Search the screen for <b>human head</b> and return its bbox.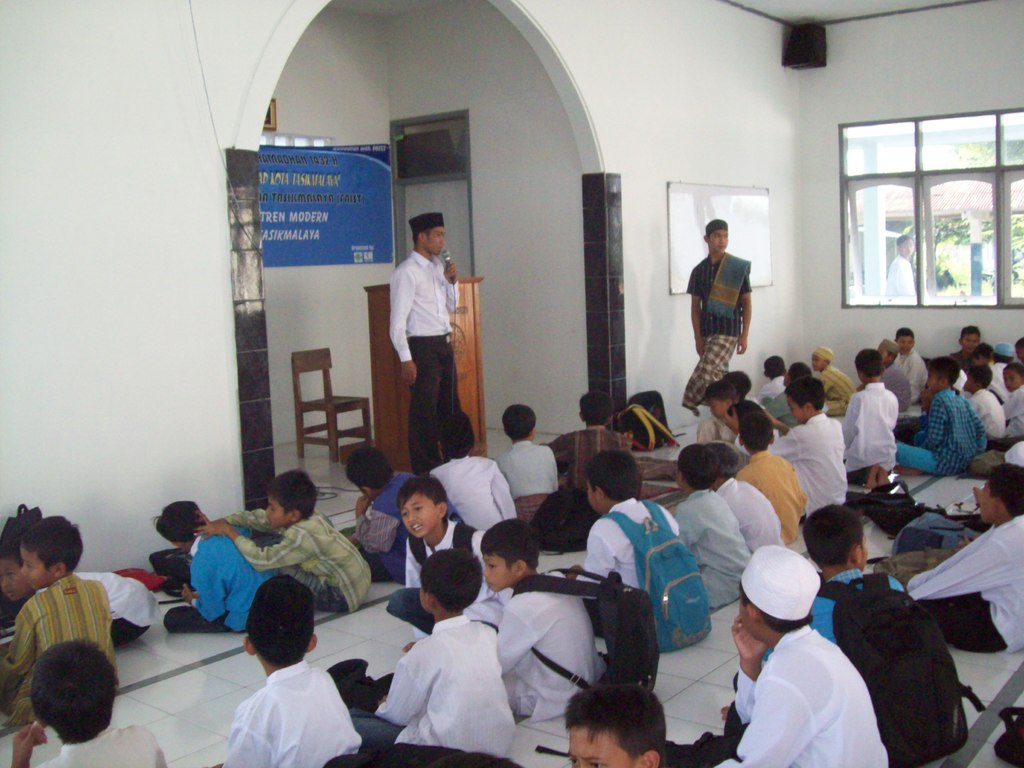
Found: 703,218,731,255.
